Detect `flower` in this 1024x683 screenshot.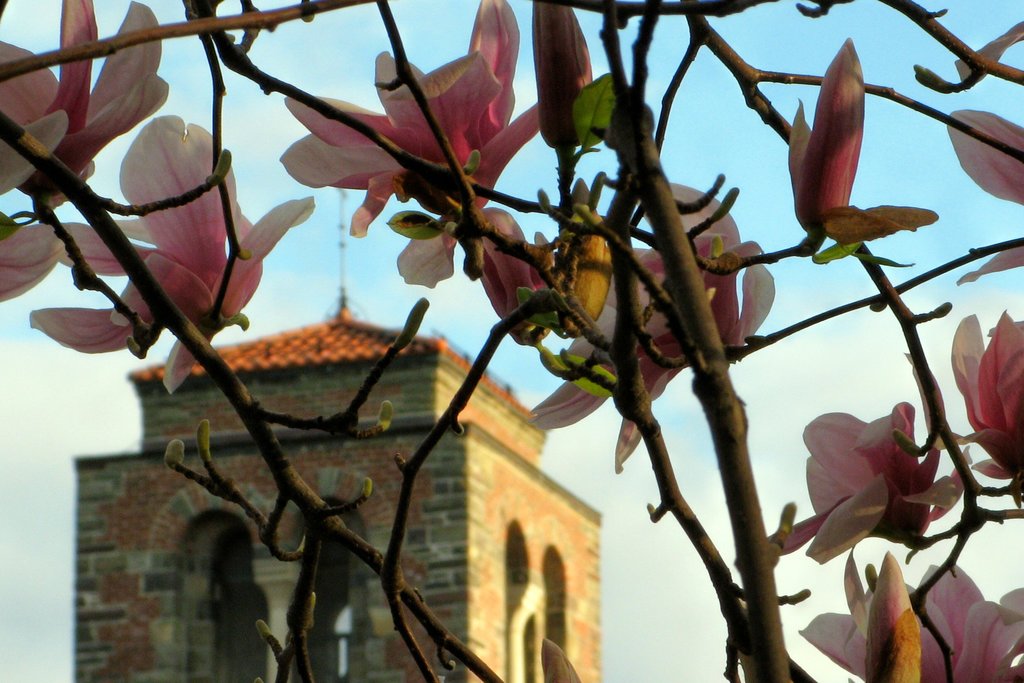
Detection: select_region(794, 555, 1023, 682).
